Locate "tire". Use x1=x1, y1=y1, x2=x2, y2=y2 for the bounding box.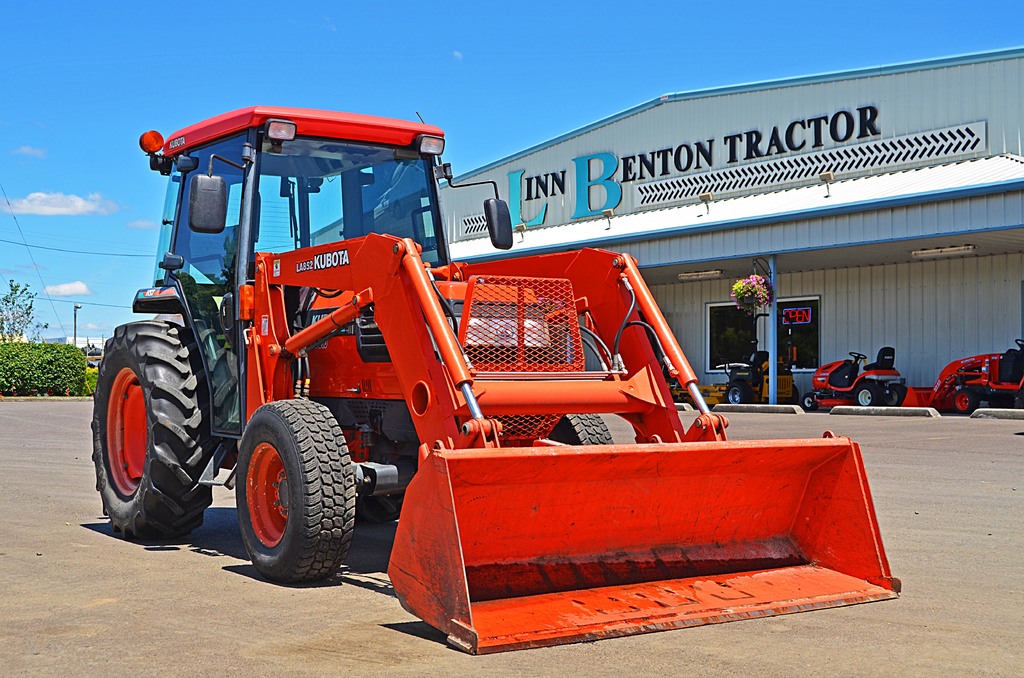
x1=989, y1=396, x2=1014, y2=409.
